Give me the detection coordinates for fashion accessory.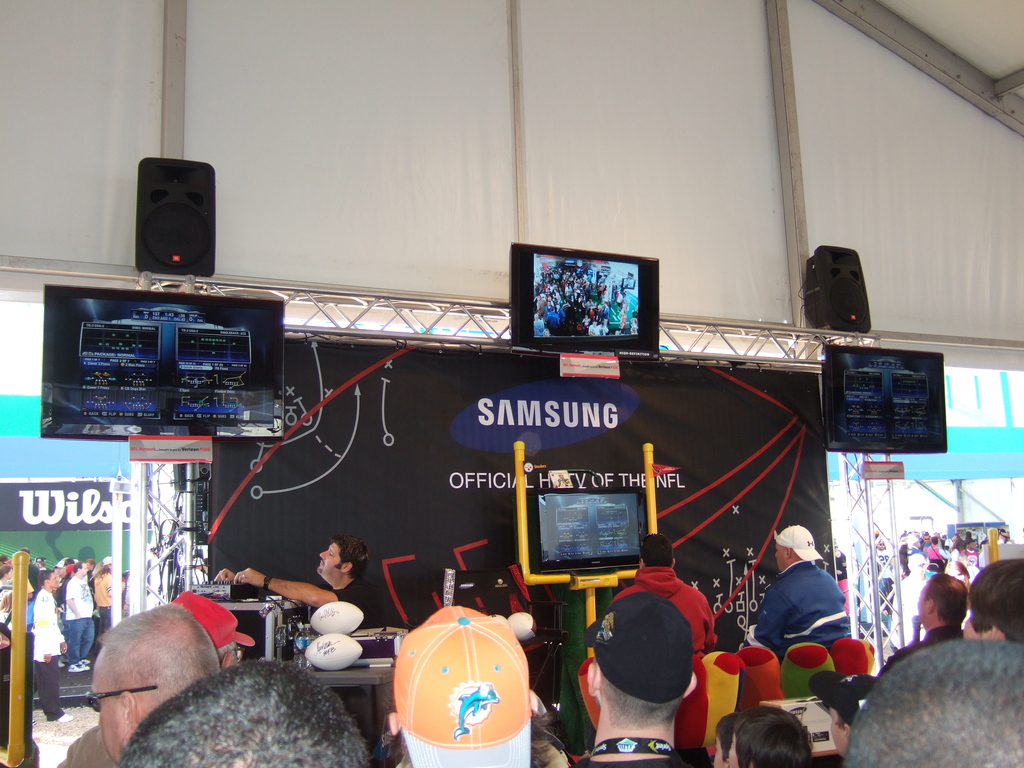
[left=52, top=563, right=63, bottom=570].
